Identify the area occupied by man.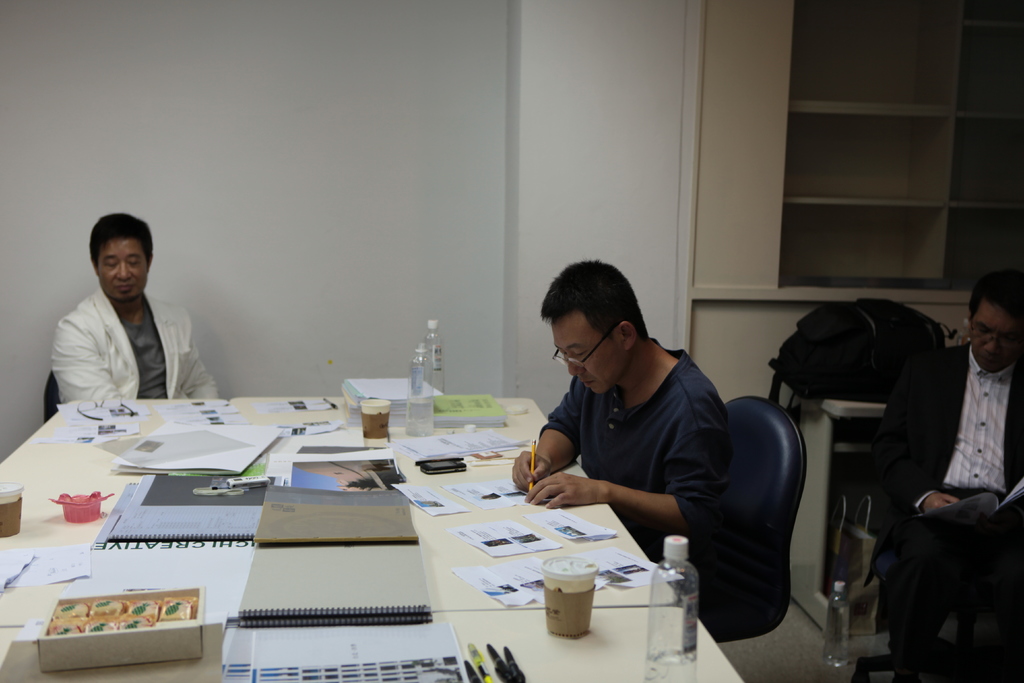
Area: (x1=510, y1=258, x2=744, y2=566).
